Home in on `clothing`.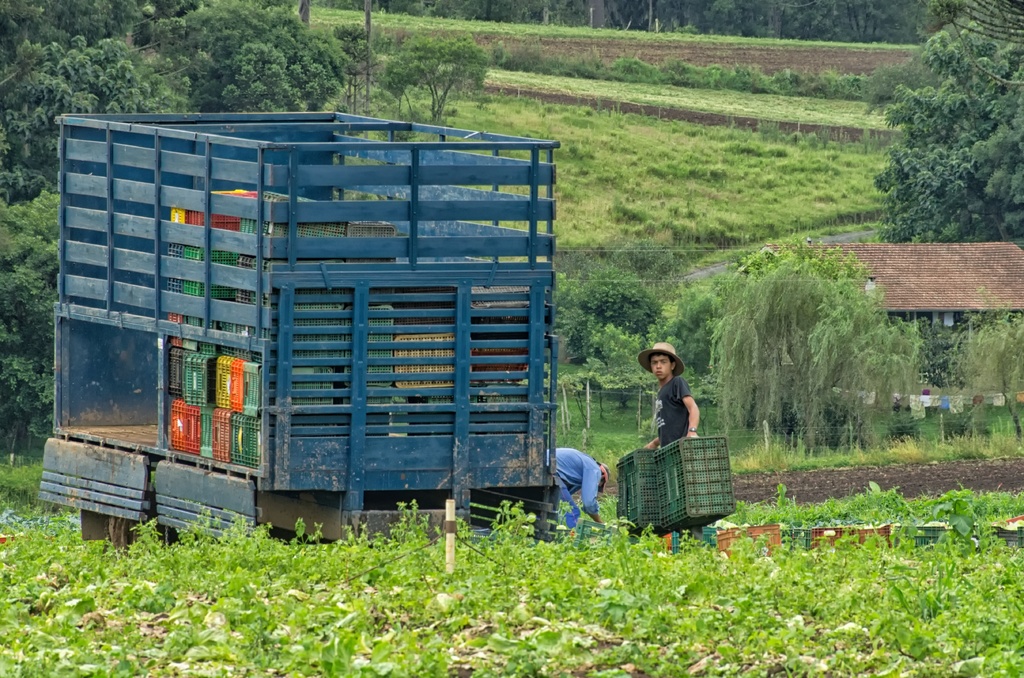
Homed in at <region>544, 444, 598, 531</region>.
